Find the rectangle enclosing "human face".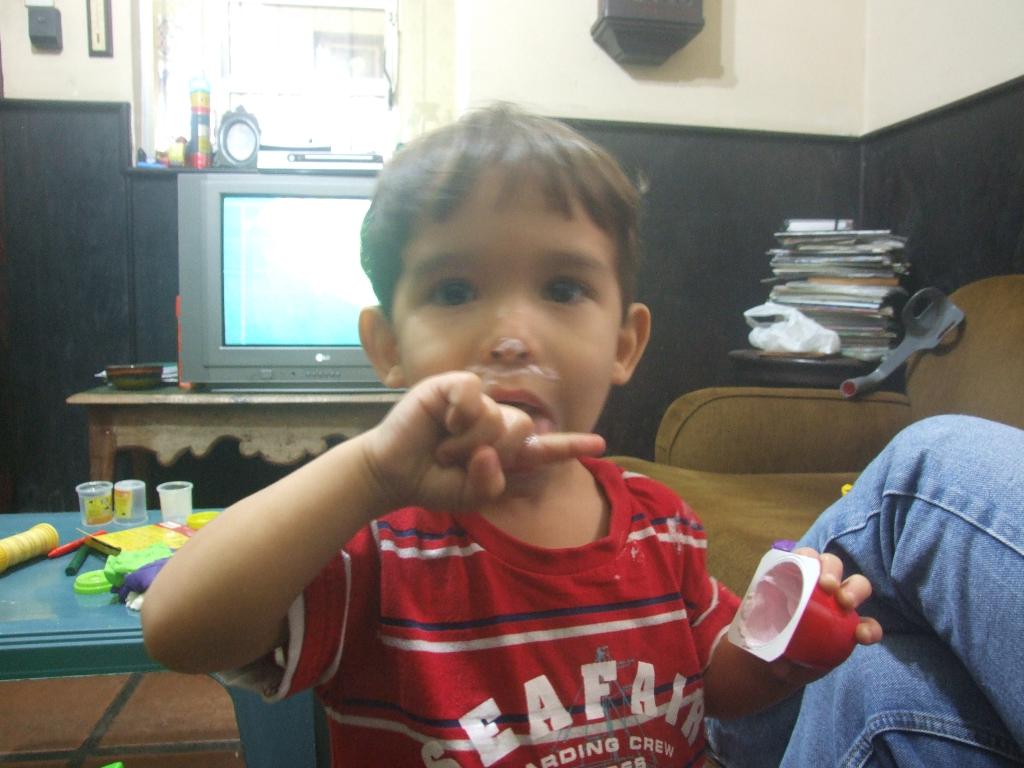
[393, 173, 612, 495].
